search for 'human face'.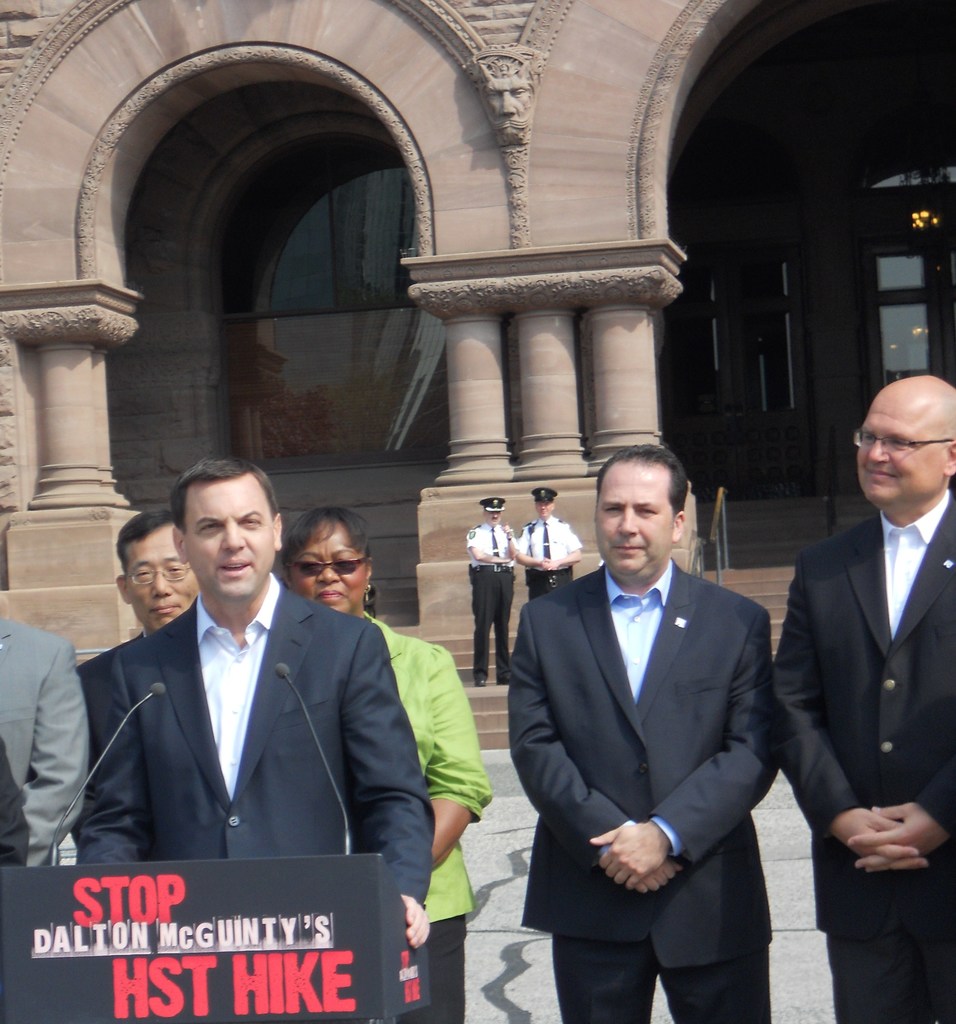
Found at crop(593, 462, 673, 586).
